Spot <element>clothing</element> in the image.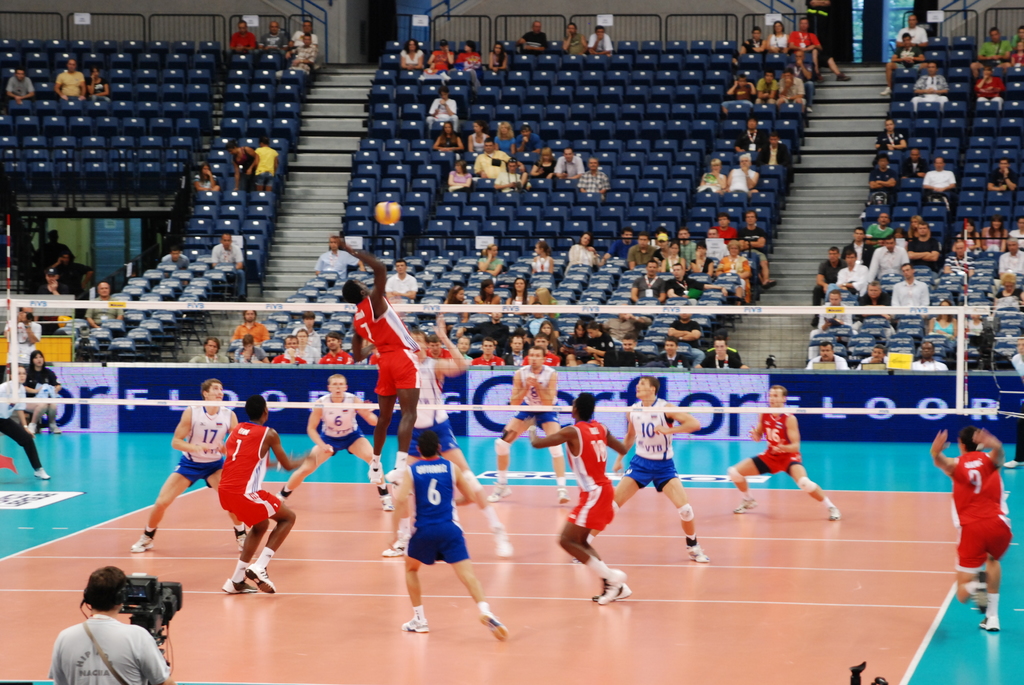
<element>clothing</element> found at <bbox>278, 45, 314, 72</bbox>.
